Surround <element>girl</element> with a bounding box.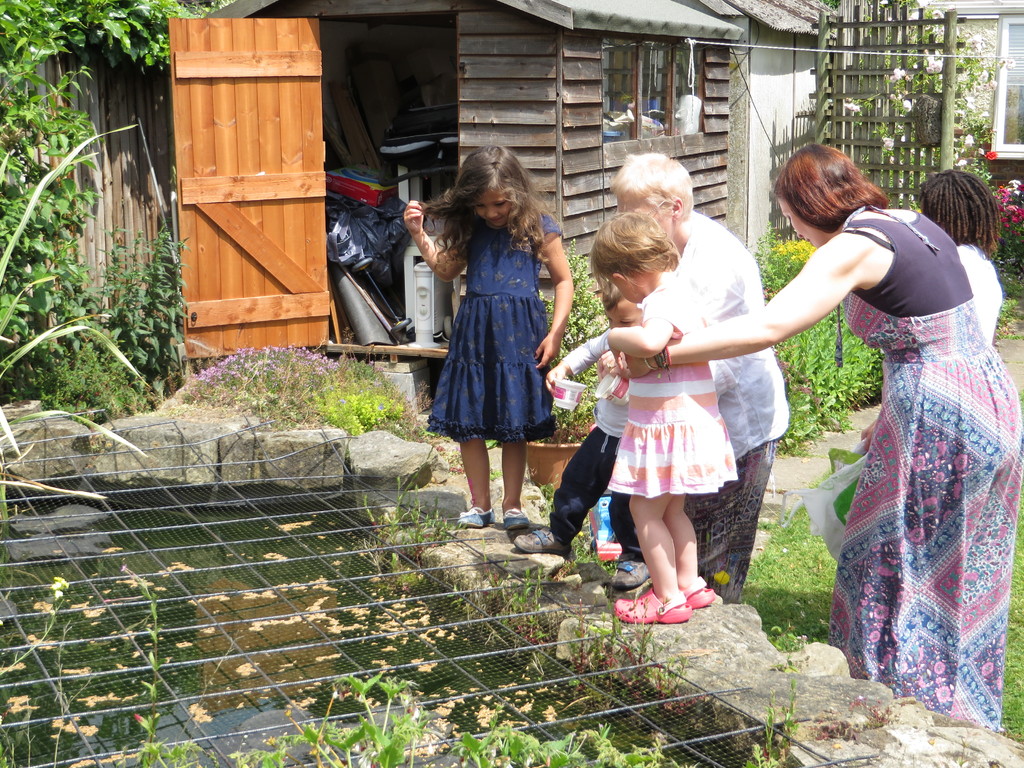
{"x1": 906, "y1": 162, "x2": 1000, "y2": 343}.
